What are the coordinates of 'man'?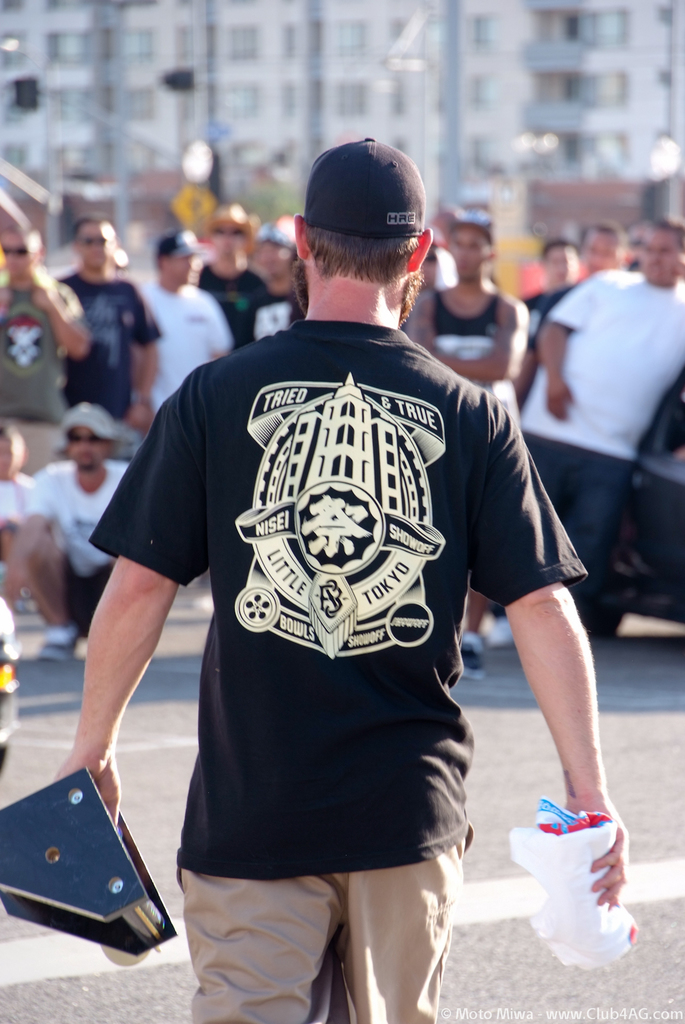
[x1=508, y1=216, x2=618, y2=410].
